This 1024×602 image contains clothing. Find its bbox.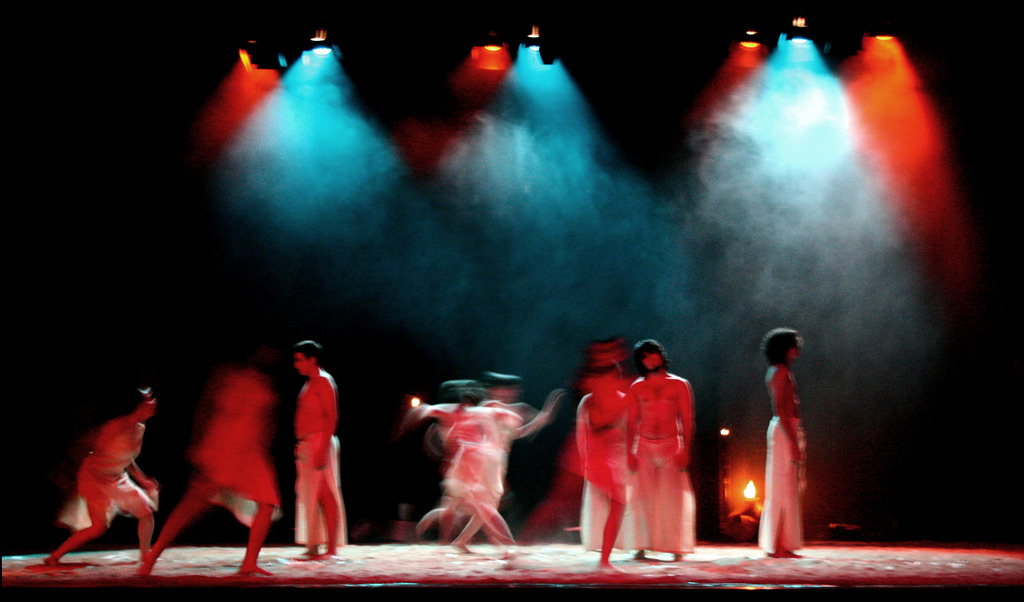
<bbox>749, 404, 808, 548</bbox>.
